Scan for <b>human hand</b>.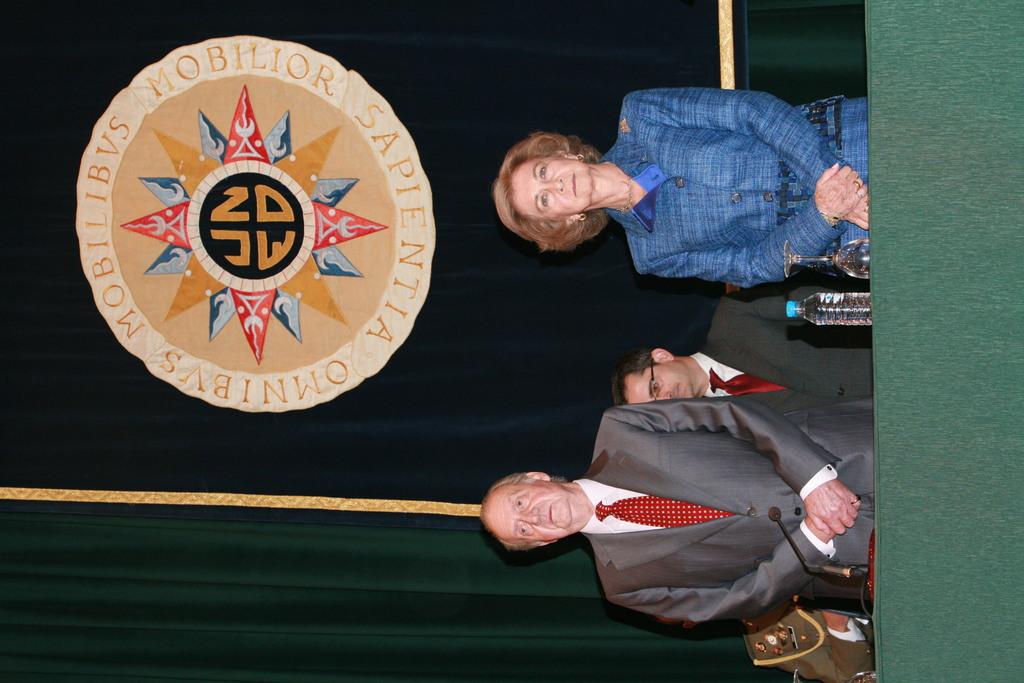
Scan result: (x1=803, y1=481, x2=865, y2=538).
